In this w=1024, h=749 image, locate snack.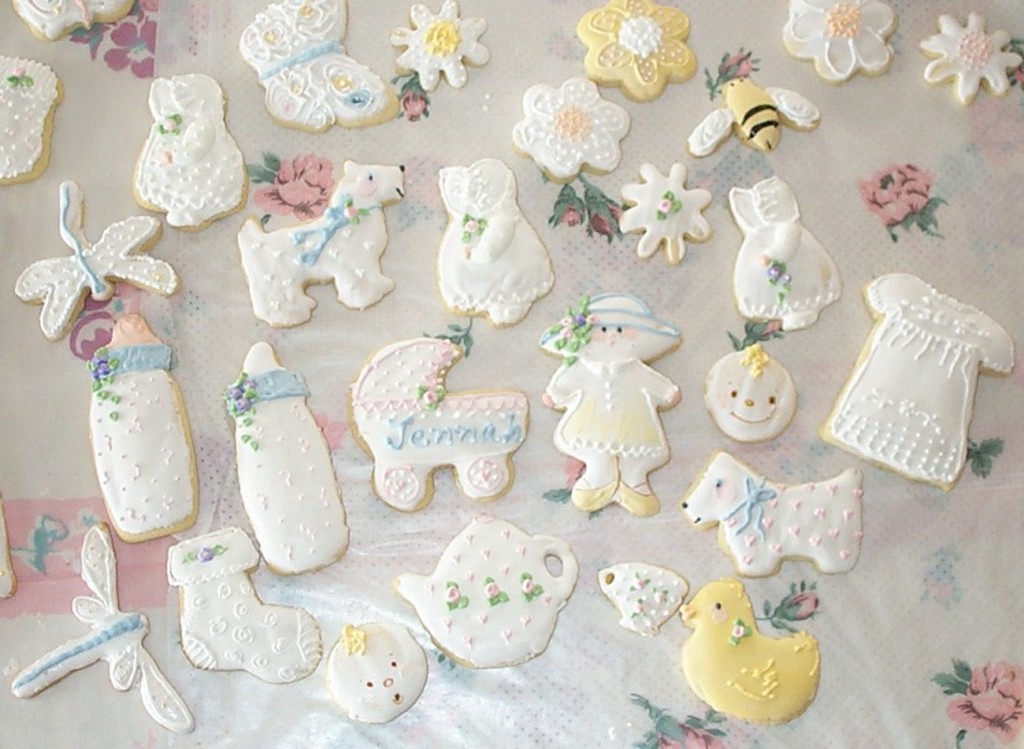
Bounding box: (left=538, top=291, right=681, bottom=517).
